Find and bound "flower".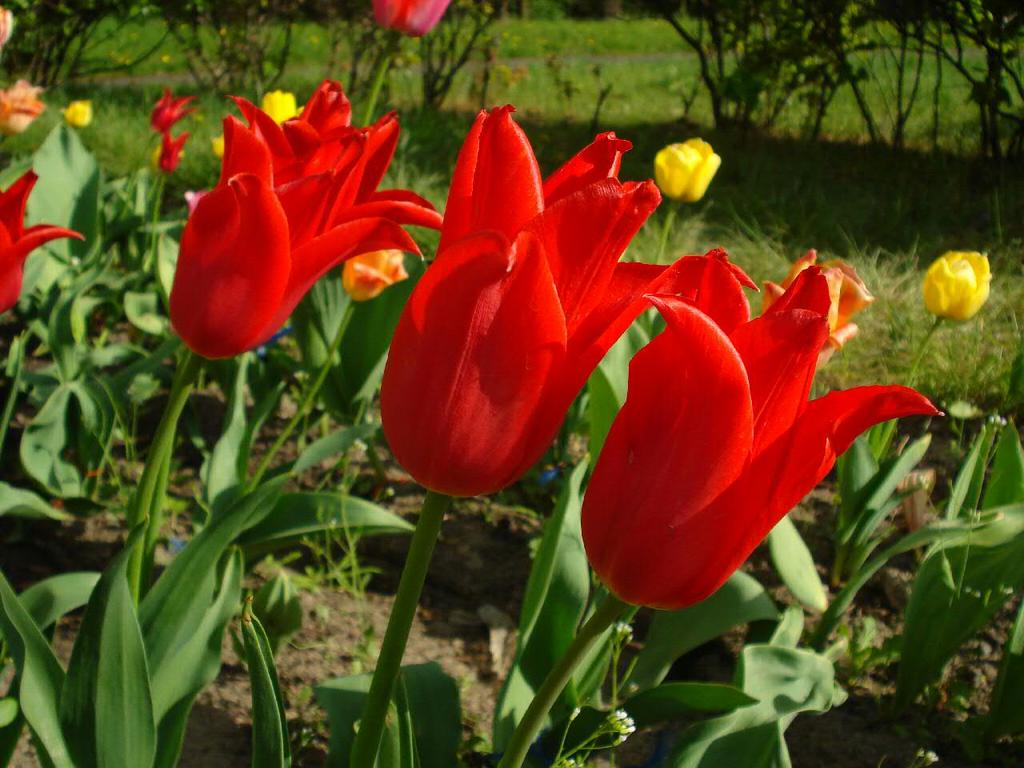
Bound: BBox(2, 78, 46, 134).
